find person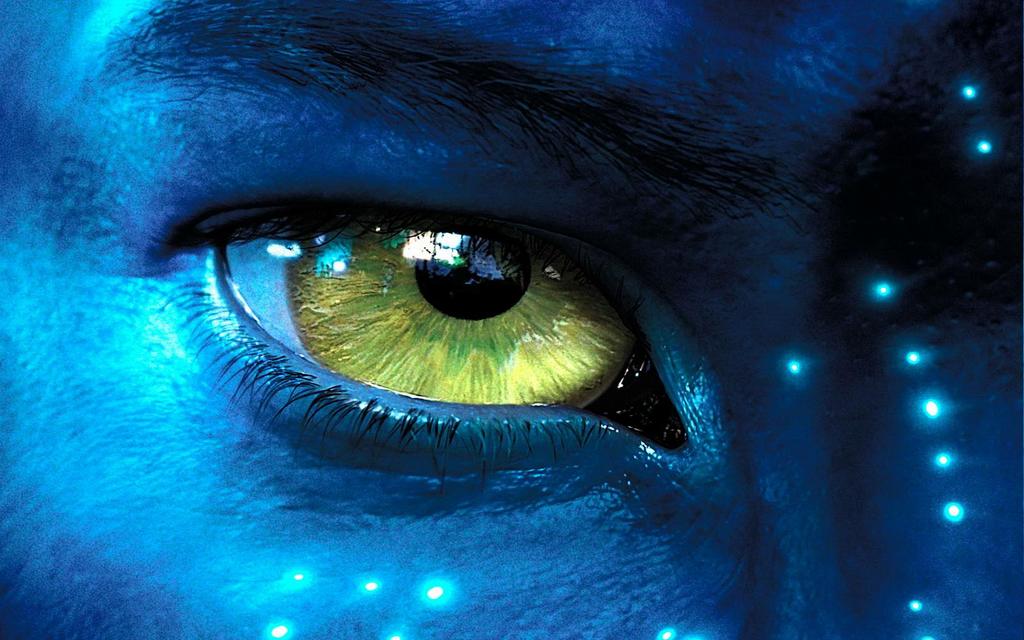
(0, 0, 1023, 639)
